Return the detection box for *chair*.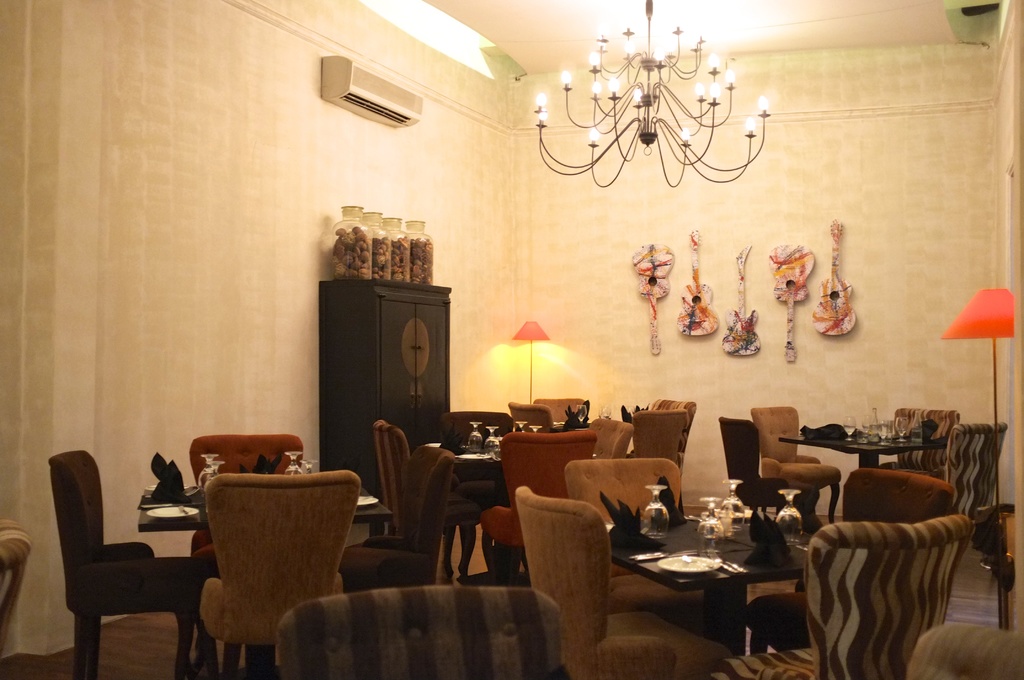
bbox=(335, 444, 455, 590).
